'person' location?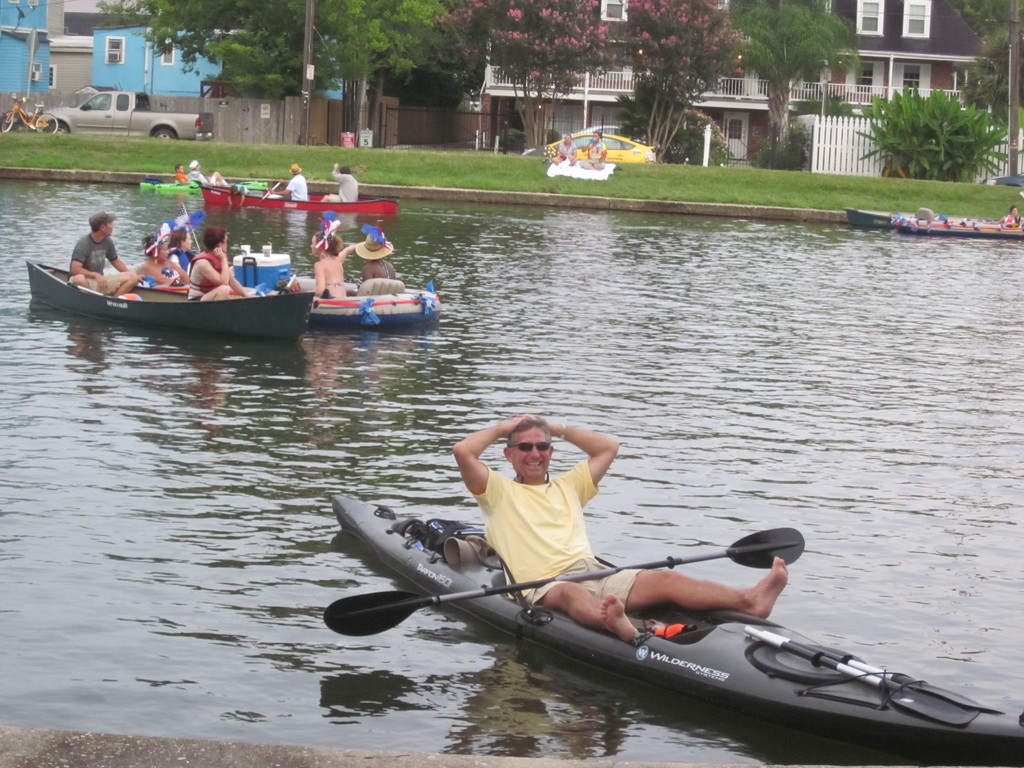
450:413:790:641
